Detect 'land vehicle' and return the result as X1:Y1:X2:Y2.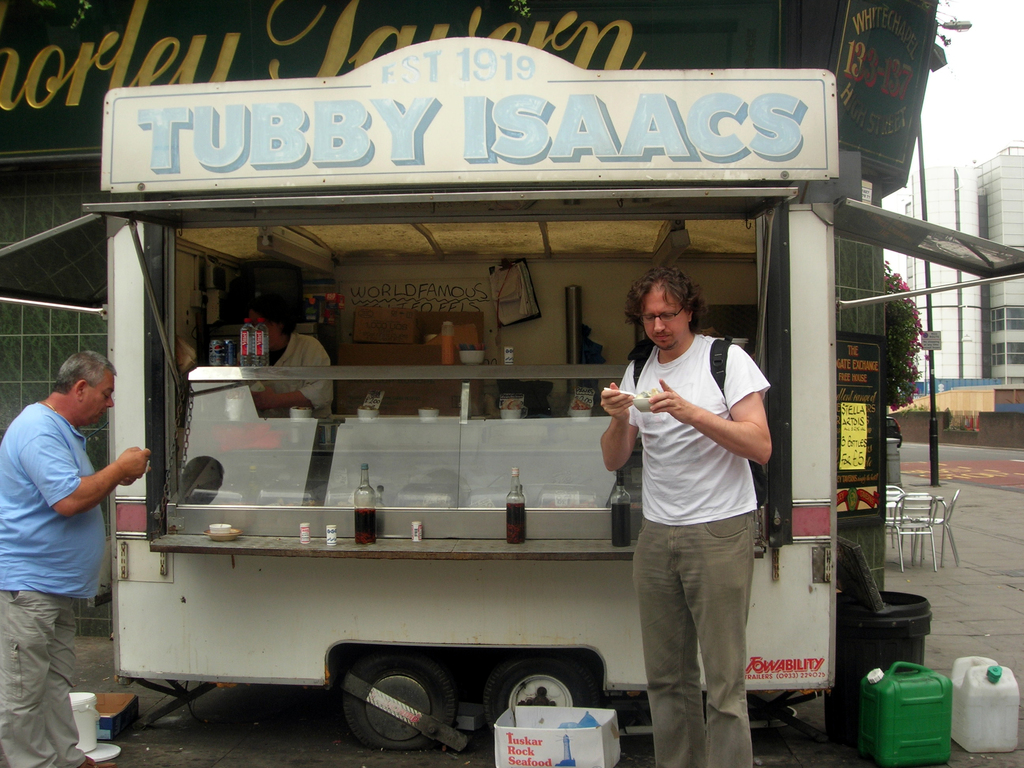
43:52:925:756.
